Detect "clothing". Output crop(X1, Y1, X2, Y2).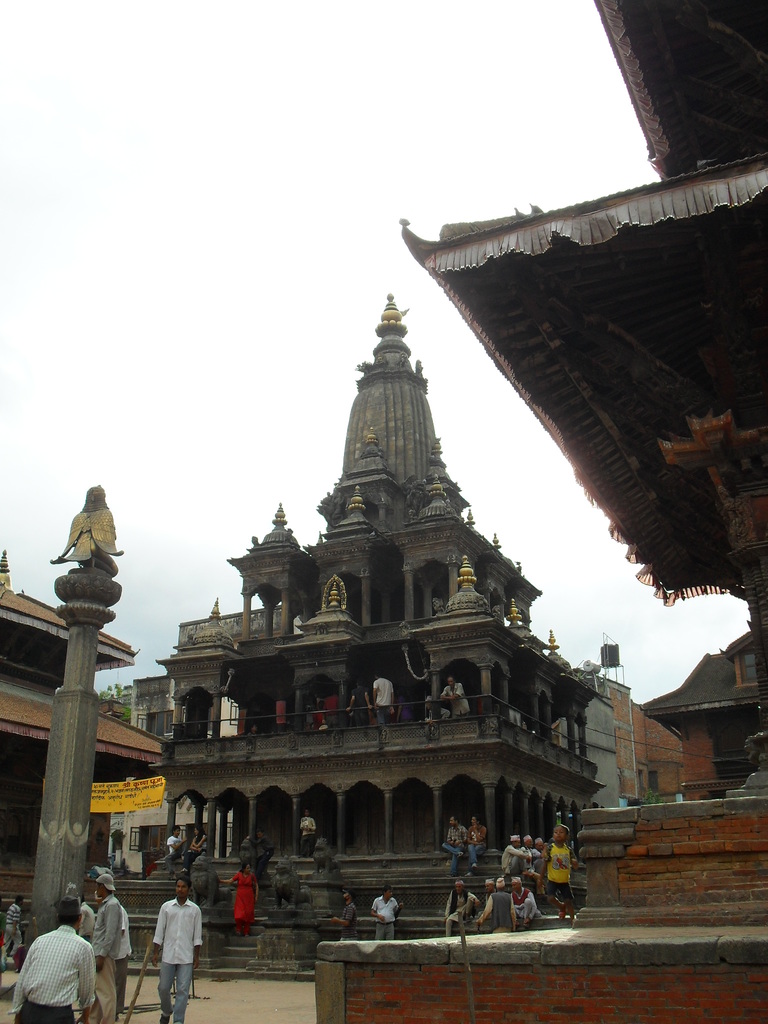
crop(532, 849, 541, 873).
